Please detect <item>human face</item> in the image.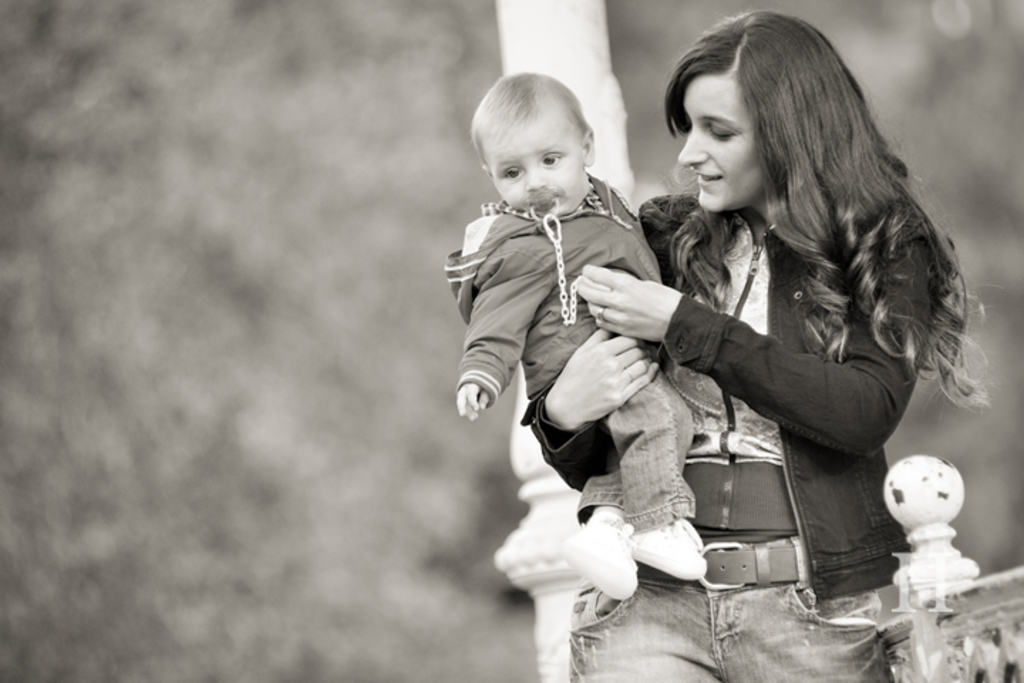
677, 78, 768, 211.
